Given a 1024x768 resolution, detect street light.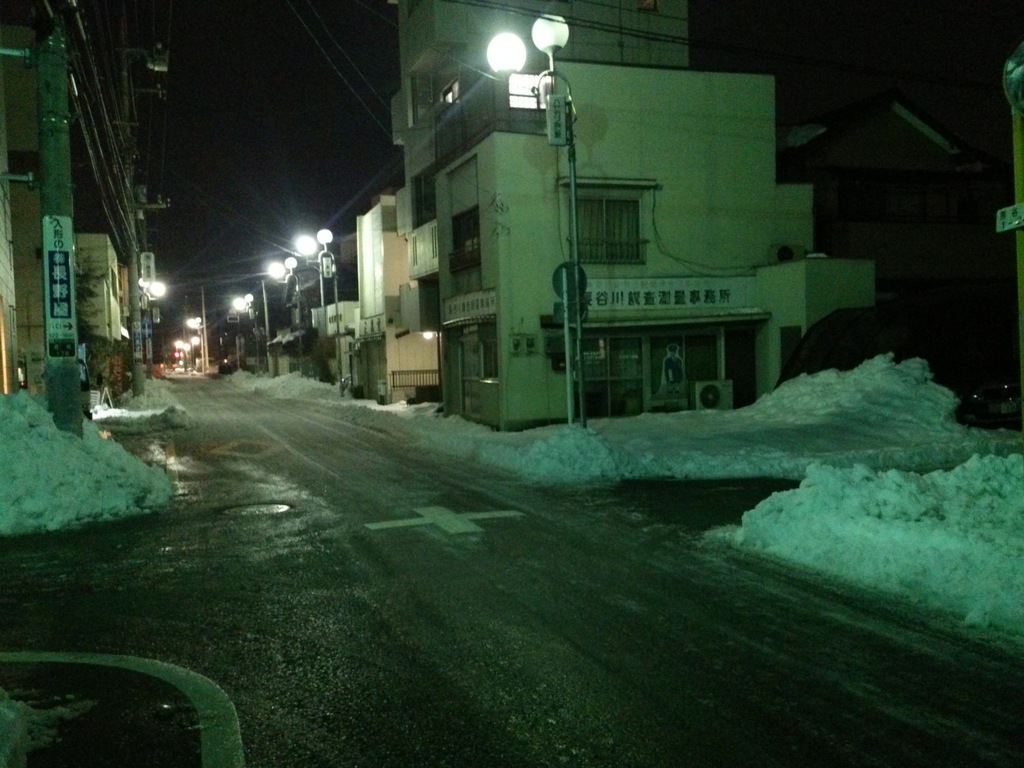
box(294, 228, 328, 314).
